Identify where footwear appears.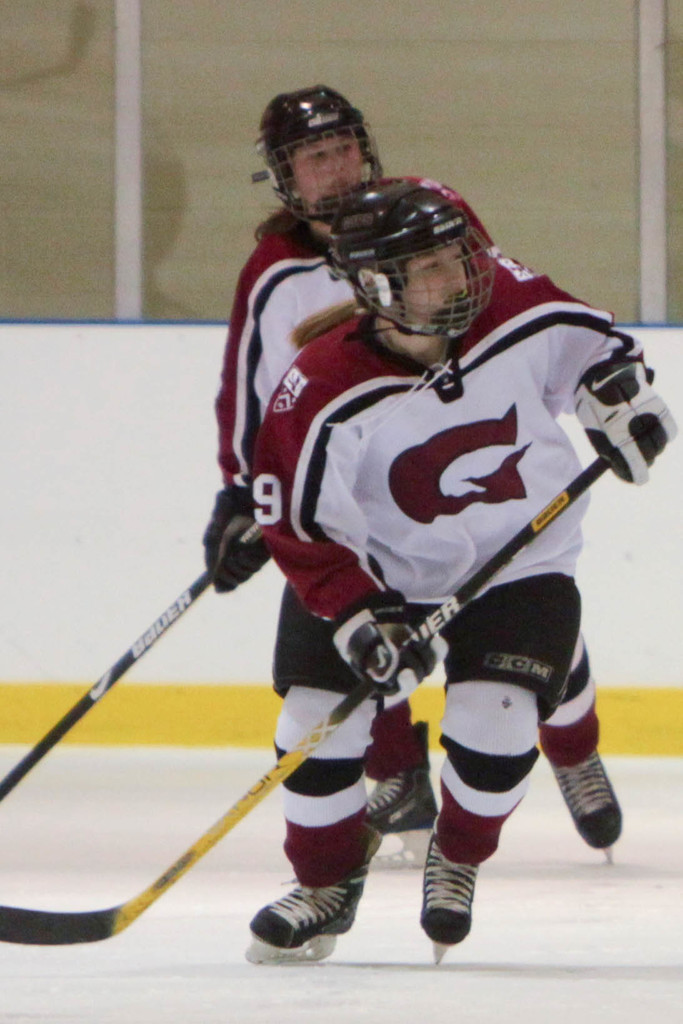
Appears at (left=369, top=723, right=439, bottom=836).
